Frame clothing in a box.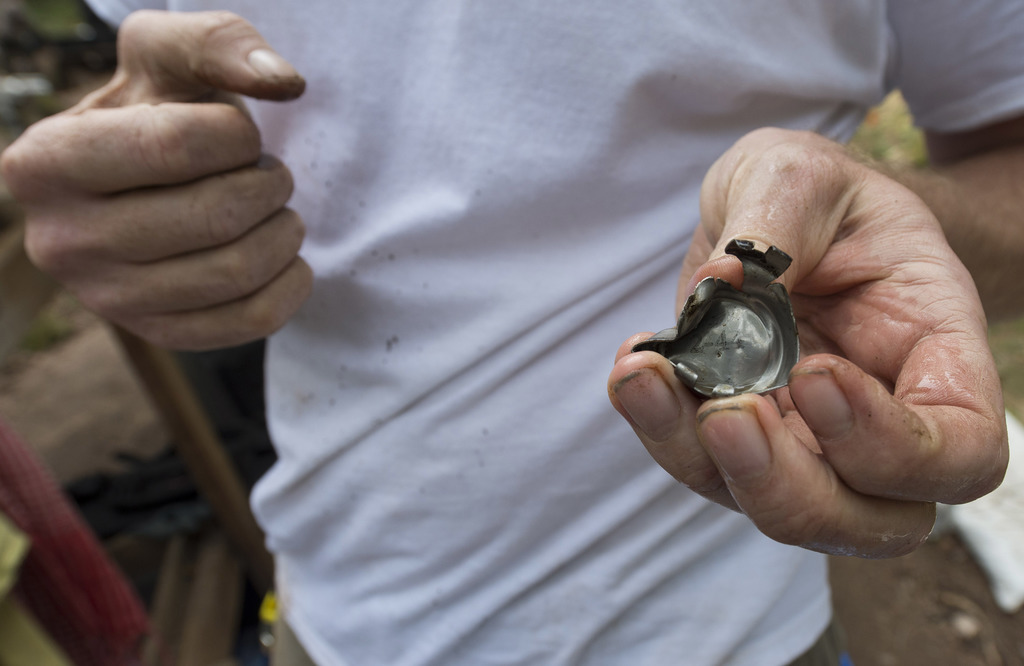
(x1=84, y1=0, x2=1023, y2=665).
